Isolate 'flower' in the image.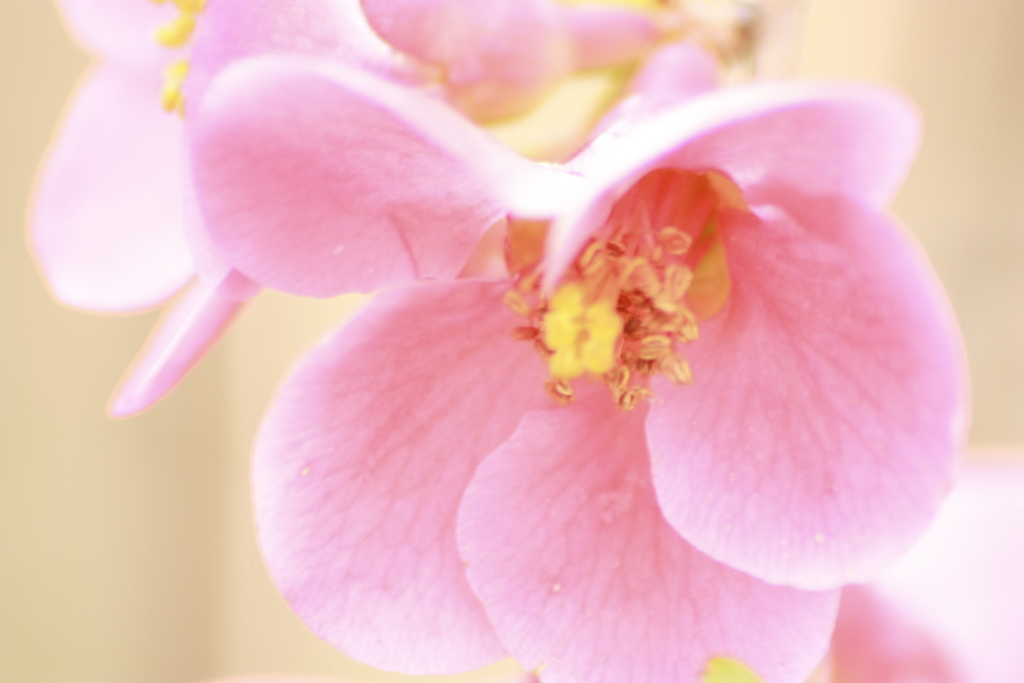
Isolated region: 80 12 991 663.
